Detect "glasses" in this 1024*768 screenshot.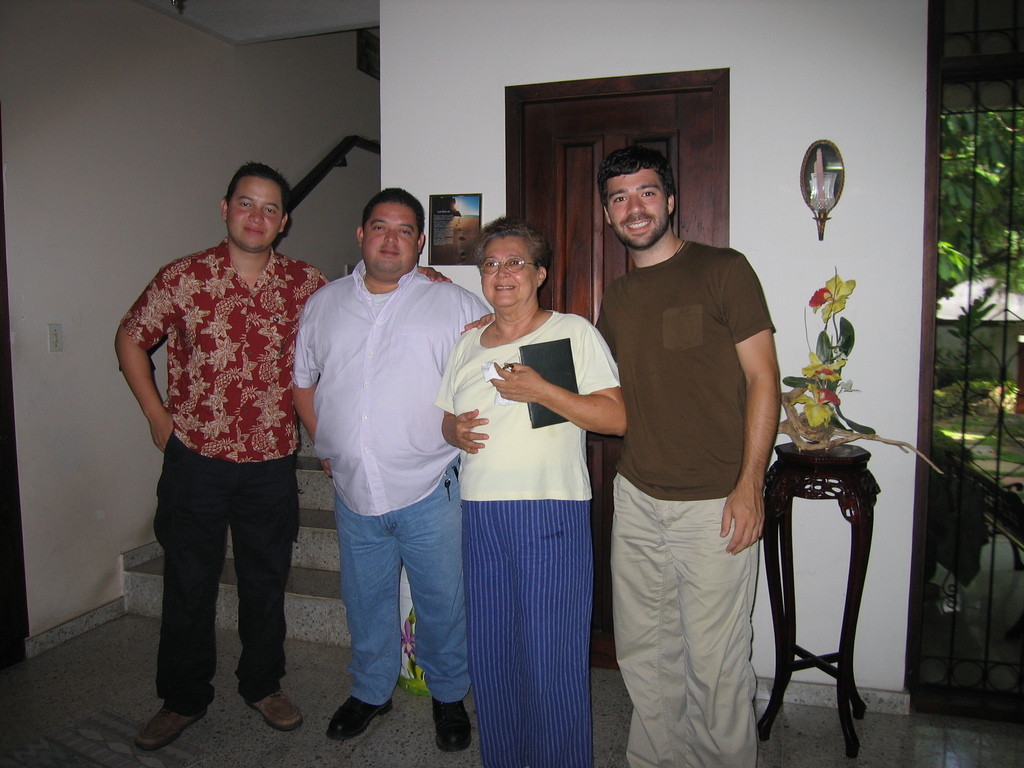
Detection: [481, 261, 536, 271].
